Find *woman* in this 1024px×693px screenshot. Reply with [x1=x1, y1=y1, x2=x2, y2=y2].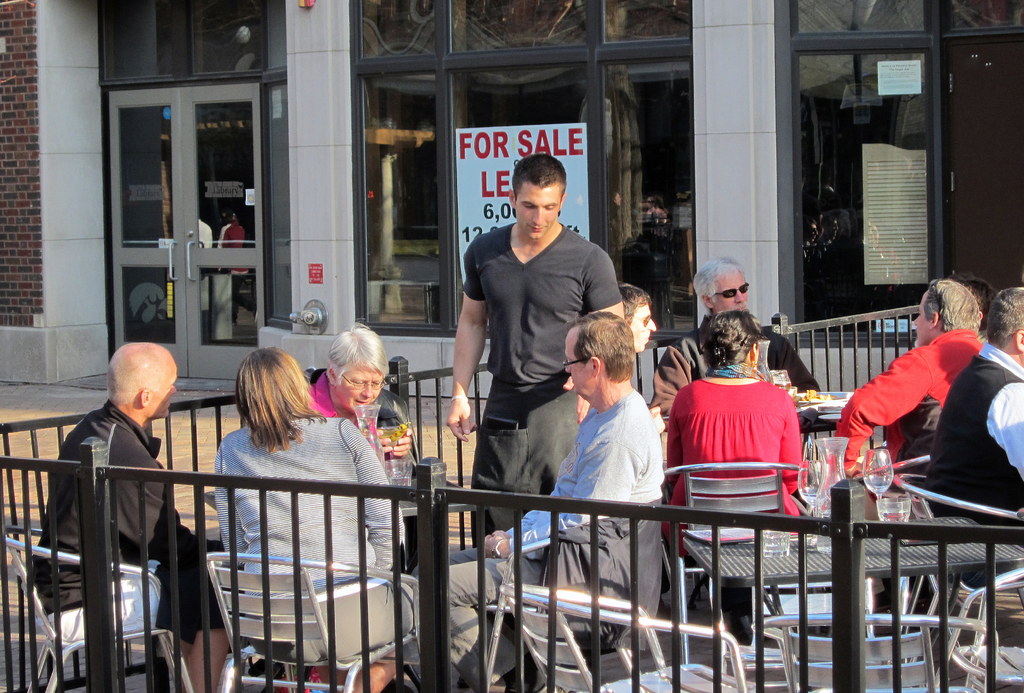
[x1=198, y1=331, x2=369, y2=615].
